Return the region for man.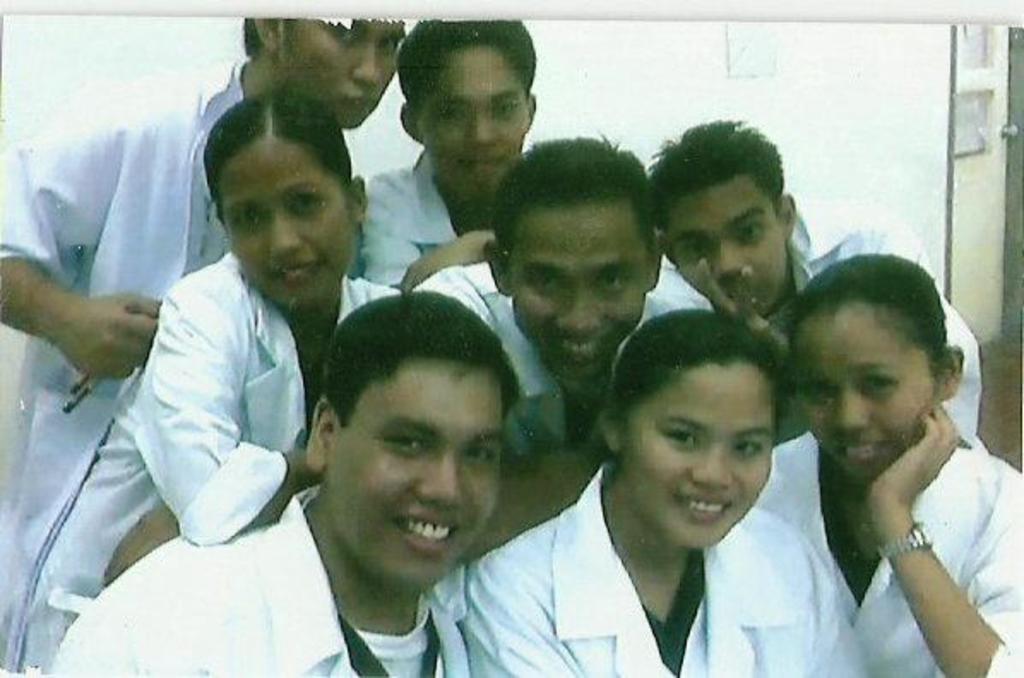
crop(414, 130, 714, 464).
